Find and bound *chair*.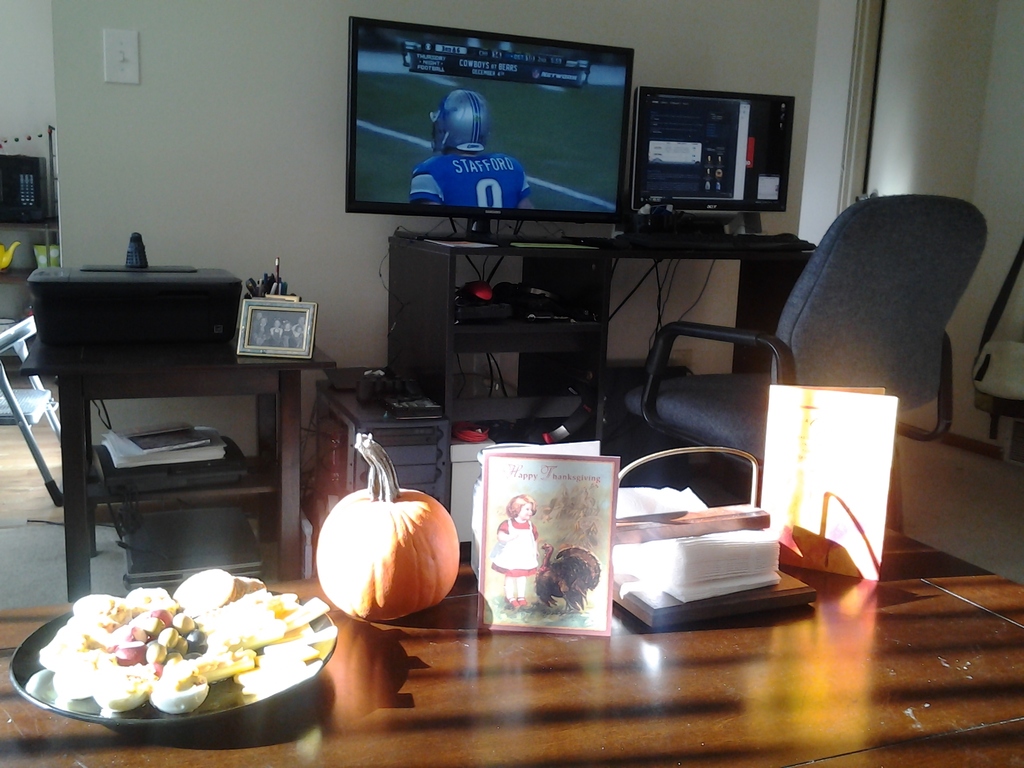
Bound: 0:320:70:508.
